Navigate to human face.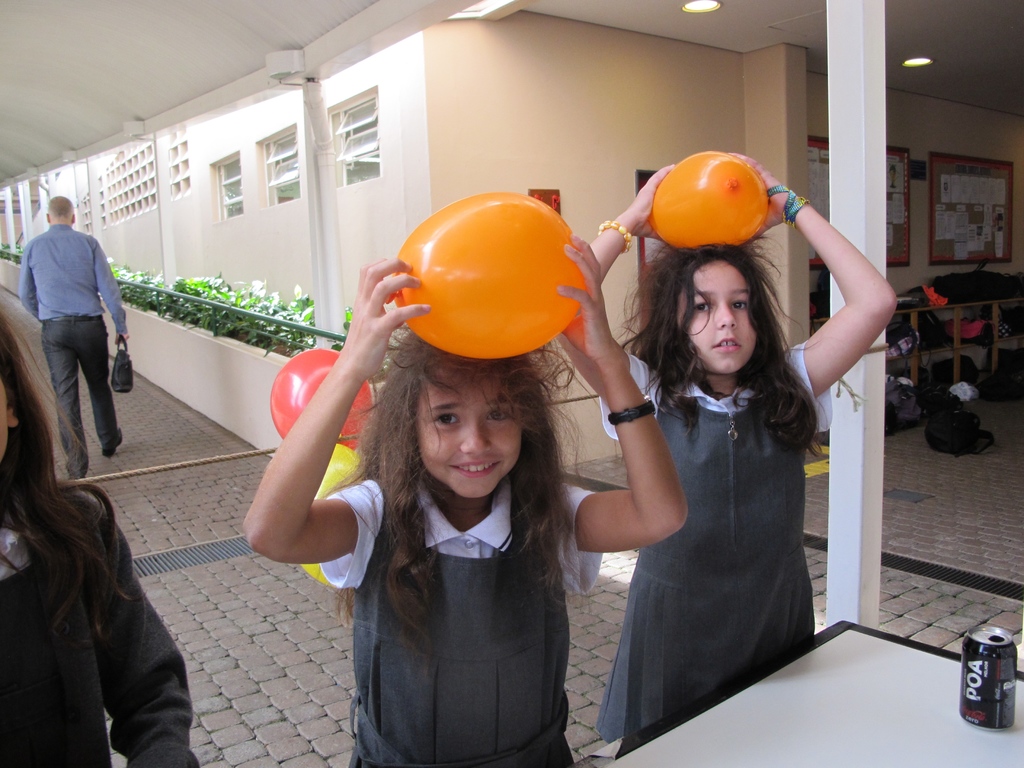
Navigation target: detection(415, 364, 522, 499).
